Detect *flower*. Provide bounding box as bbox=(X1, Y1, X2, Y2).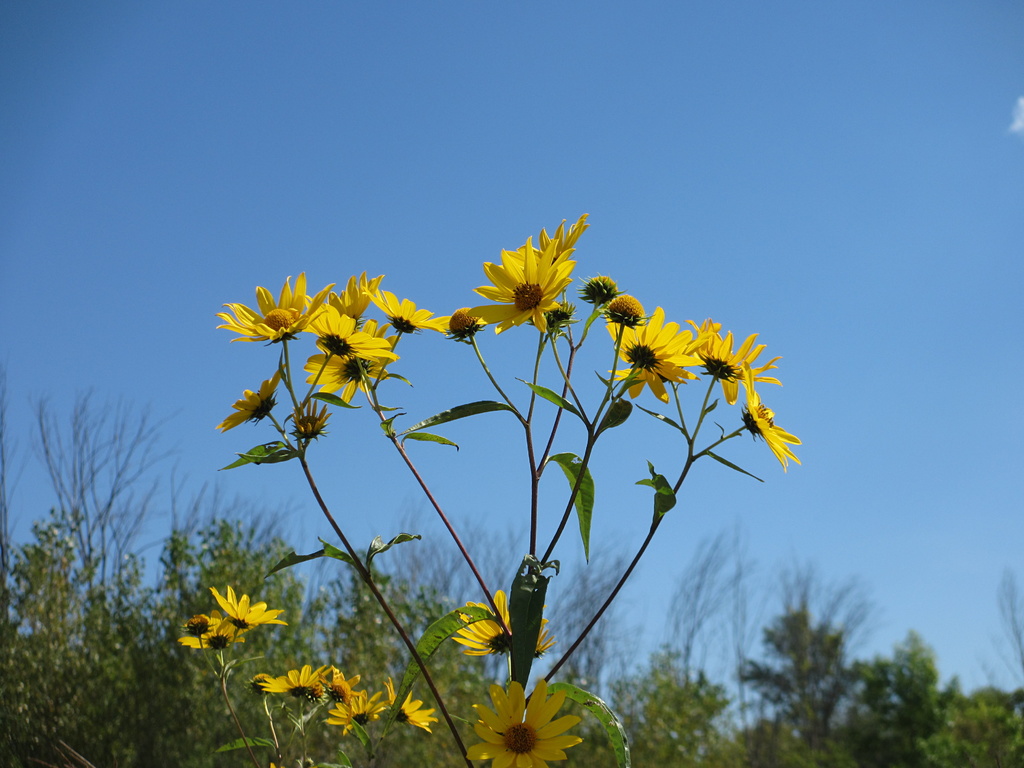
bbox=(287, 396, 335, 438).
